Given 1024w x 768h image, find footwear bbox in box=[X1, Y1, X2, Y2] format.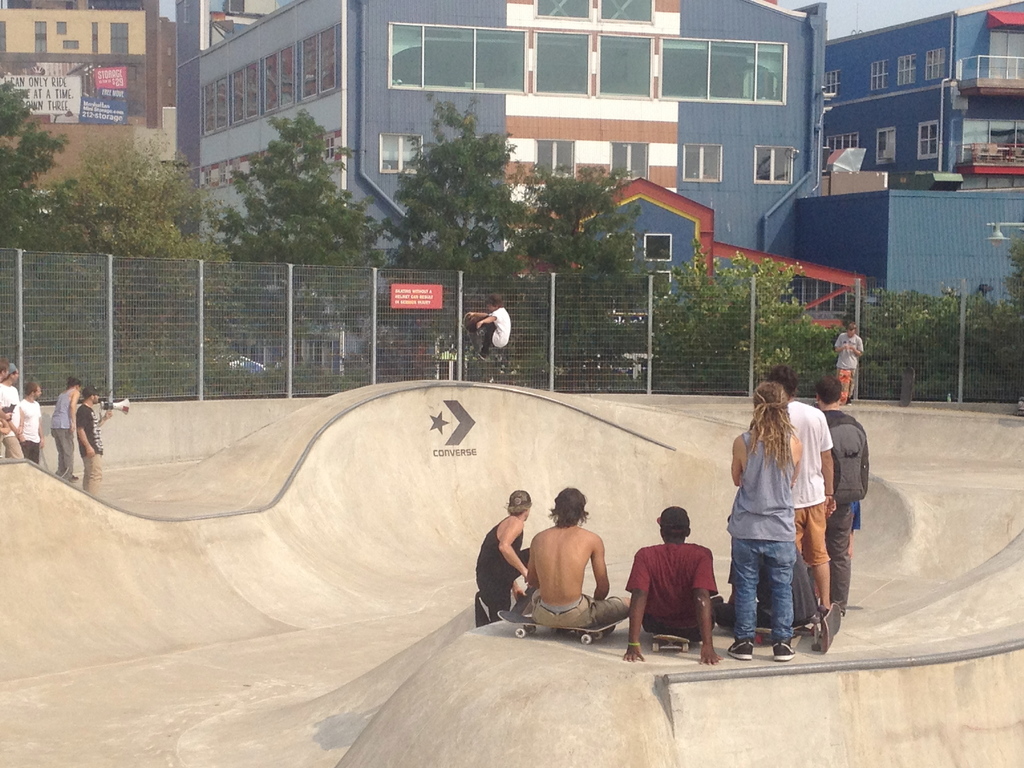
box=[764, 638, 796, 658].
